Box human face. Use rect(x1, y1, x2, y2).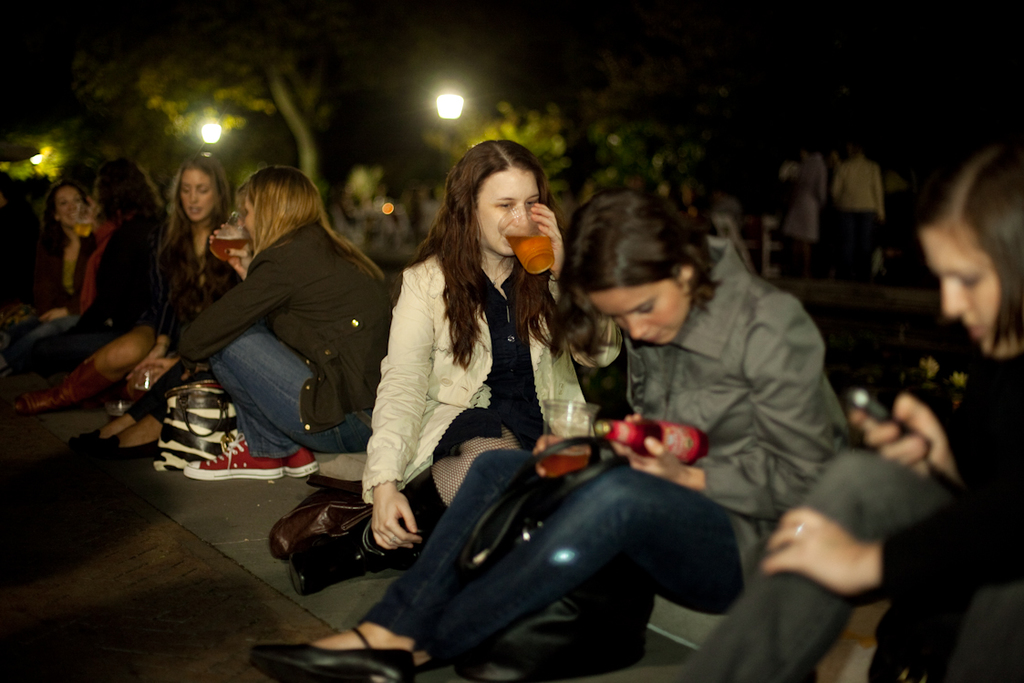
rect(242, 193, 255, 243).
